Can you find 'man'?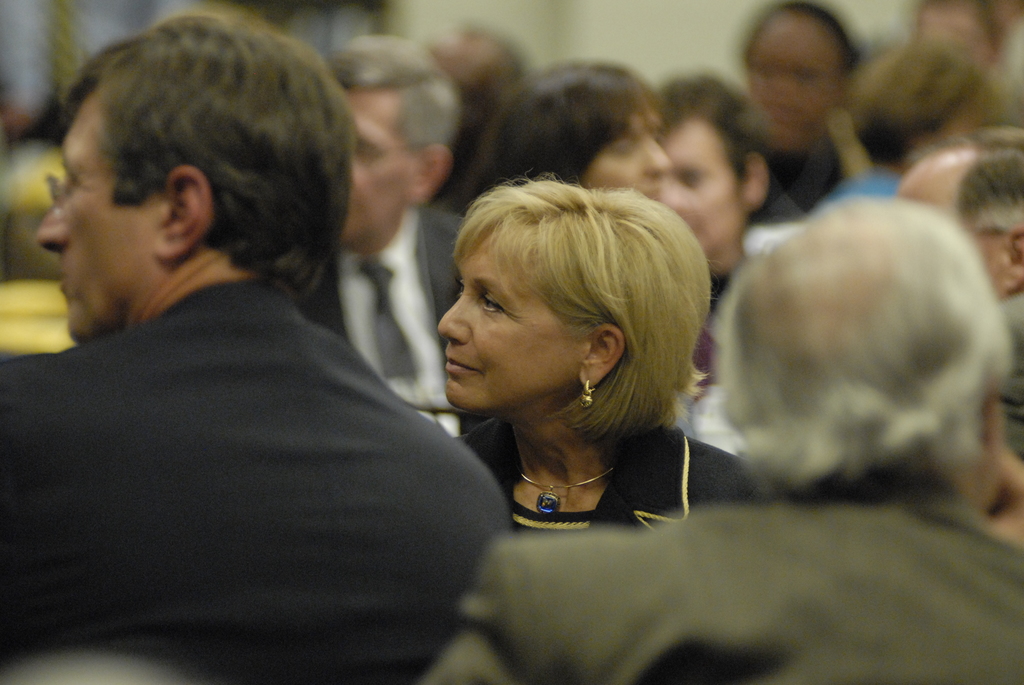
Yes, bounding box: [left=896, top=121, right=1023, bottom=466].
